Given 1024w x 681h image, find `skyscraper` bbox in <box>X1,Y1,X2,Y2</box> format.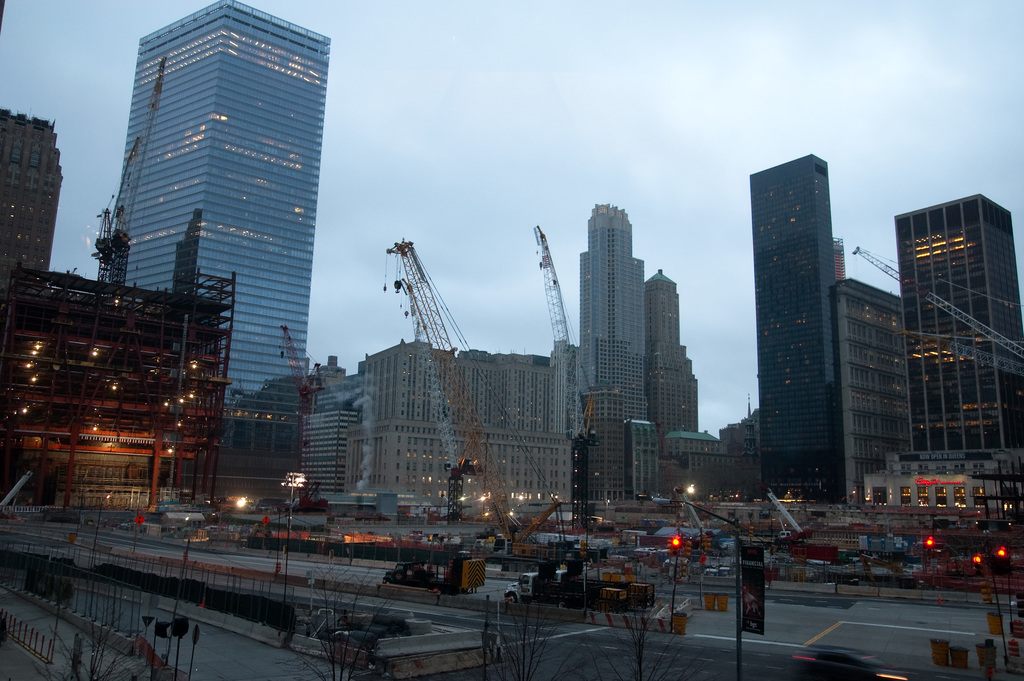
<box>833,279,902,487</box>.
